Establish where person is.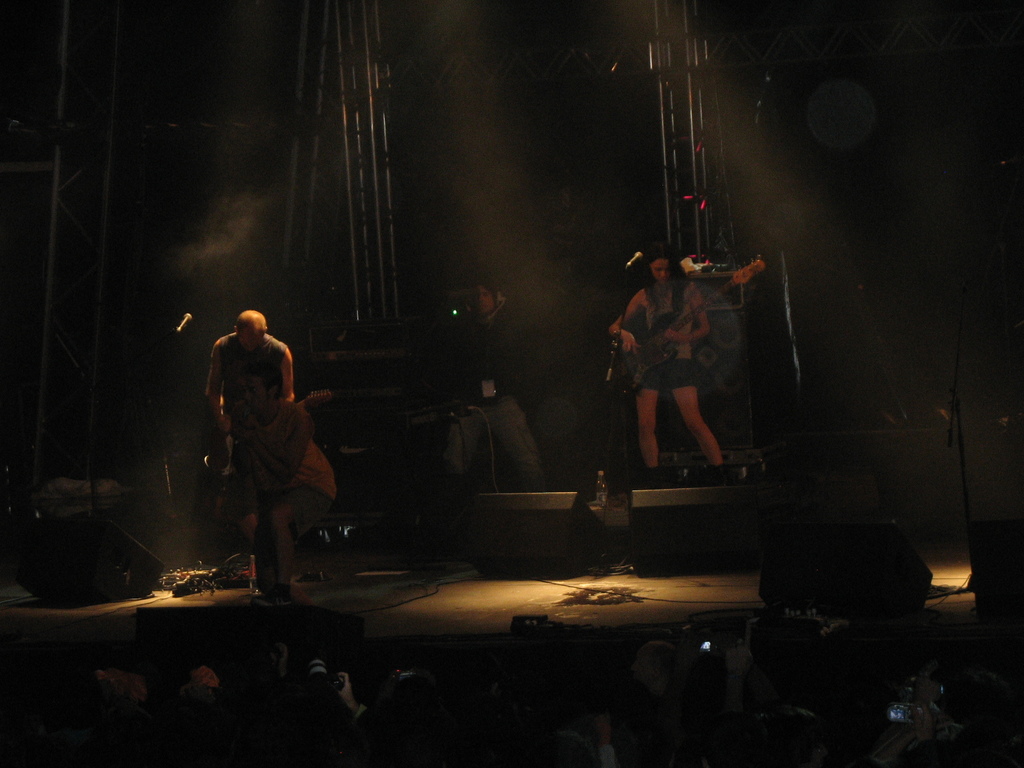
Established at detection(615, 216, 736, 492).
